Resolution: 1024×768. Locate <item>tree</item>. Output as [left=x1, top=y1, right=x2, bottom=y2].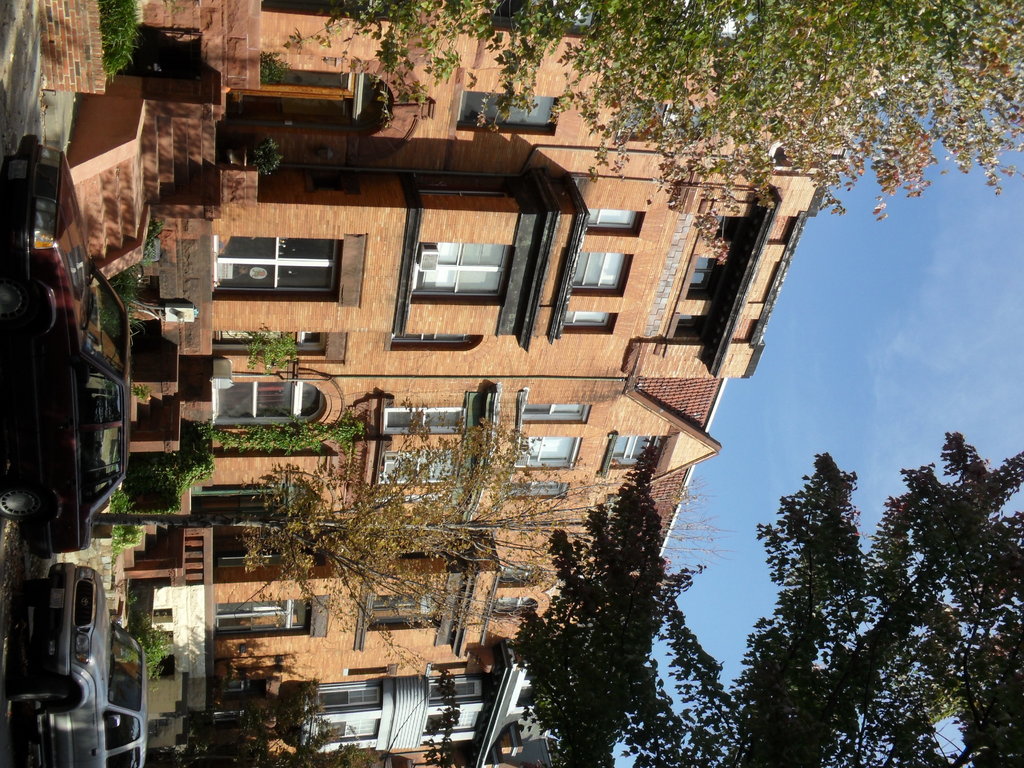
[left=90, top=395, right=644, bottom=691].
